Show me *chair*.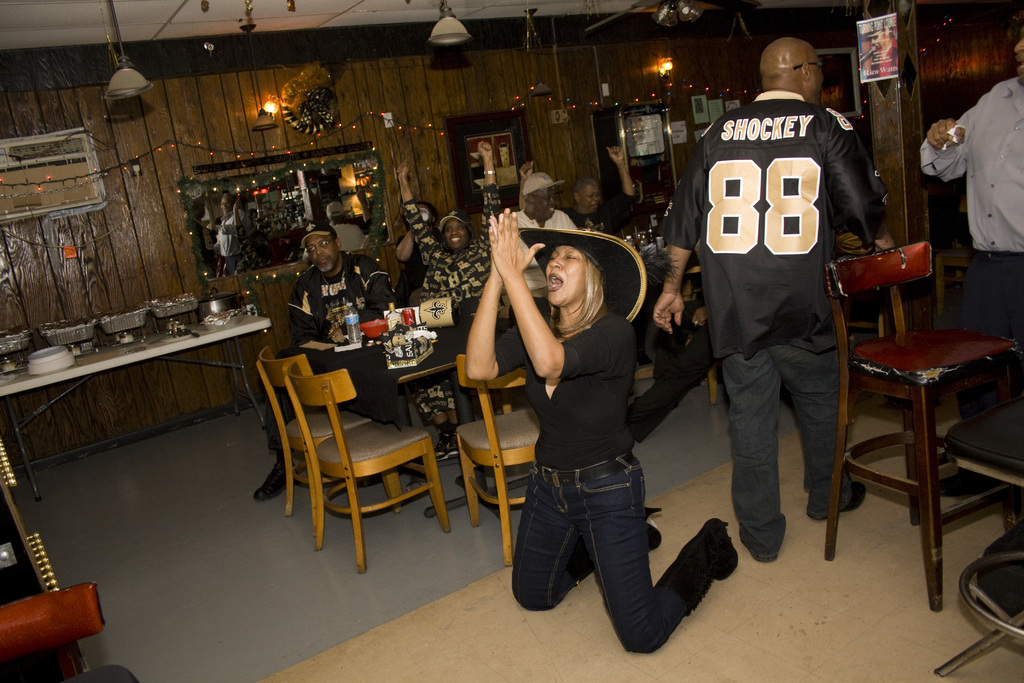
*chair* is here: 257,343,397,542.
